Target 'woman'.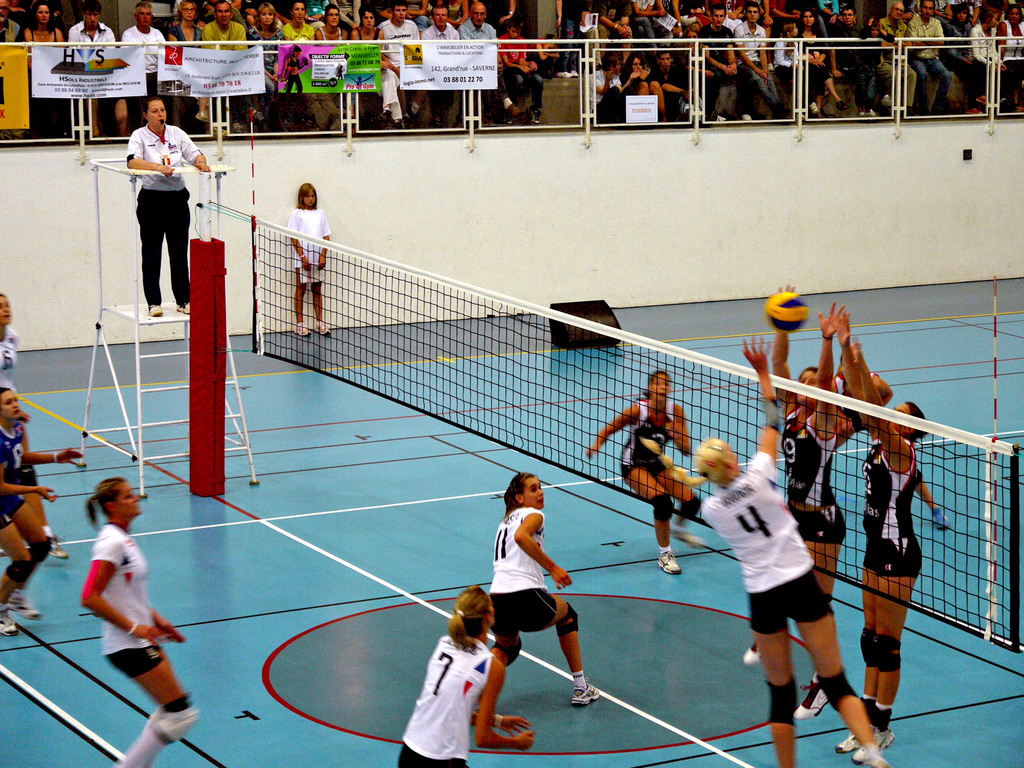
Target region: box=[641, 331, 892, 767].
